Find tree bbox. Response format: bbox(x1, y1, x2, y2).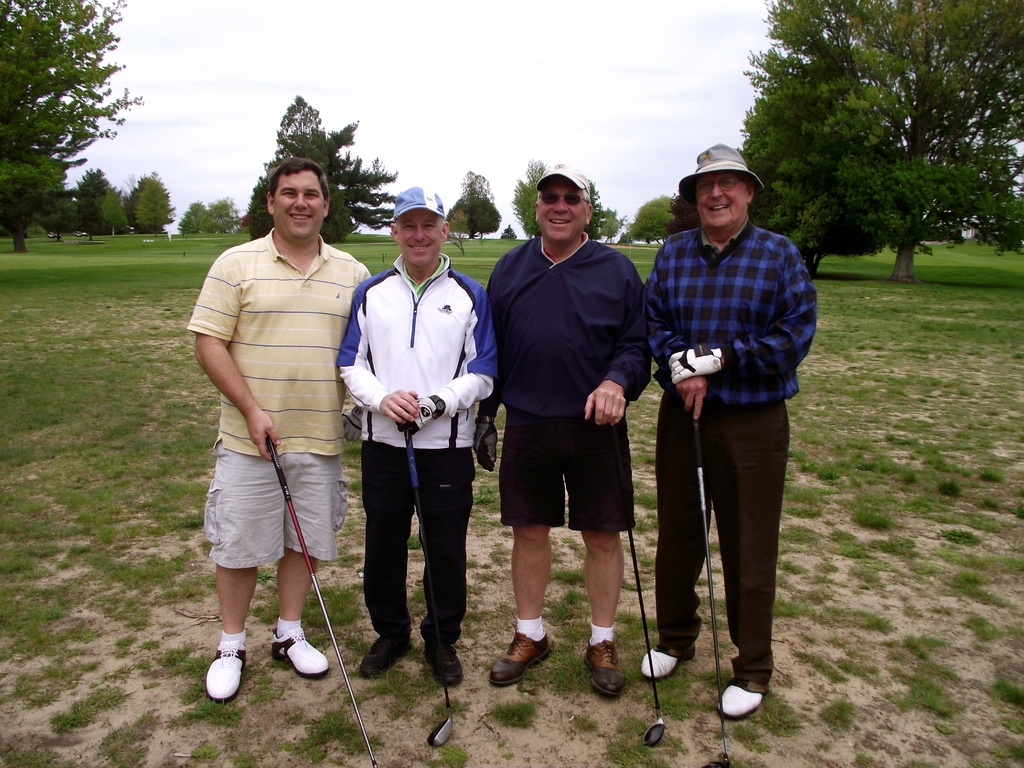
bbox(202, 196, 239, 232).
